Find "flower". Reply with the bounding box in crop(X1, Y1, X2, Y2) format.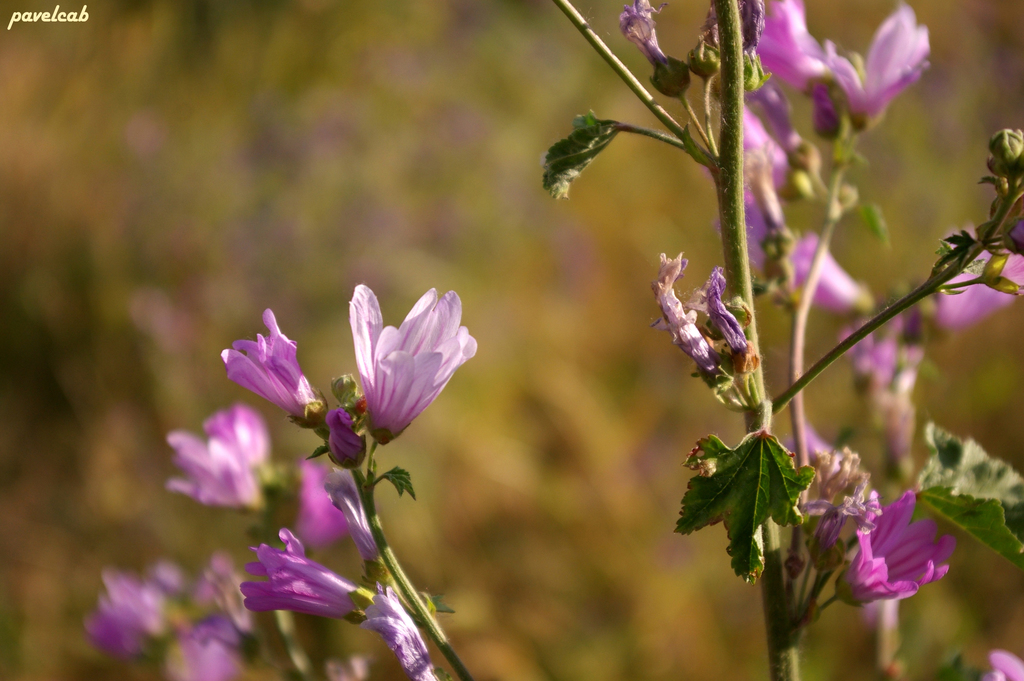
crop(840, 490, 958, 609).
